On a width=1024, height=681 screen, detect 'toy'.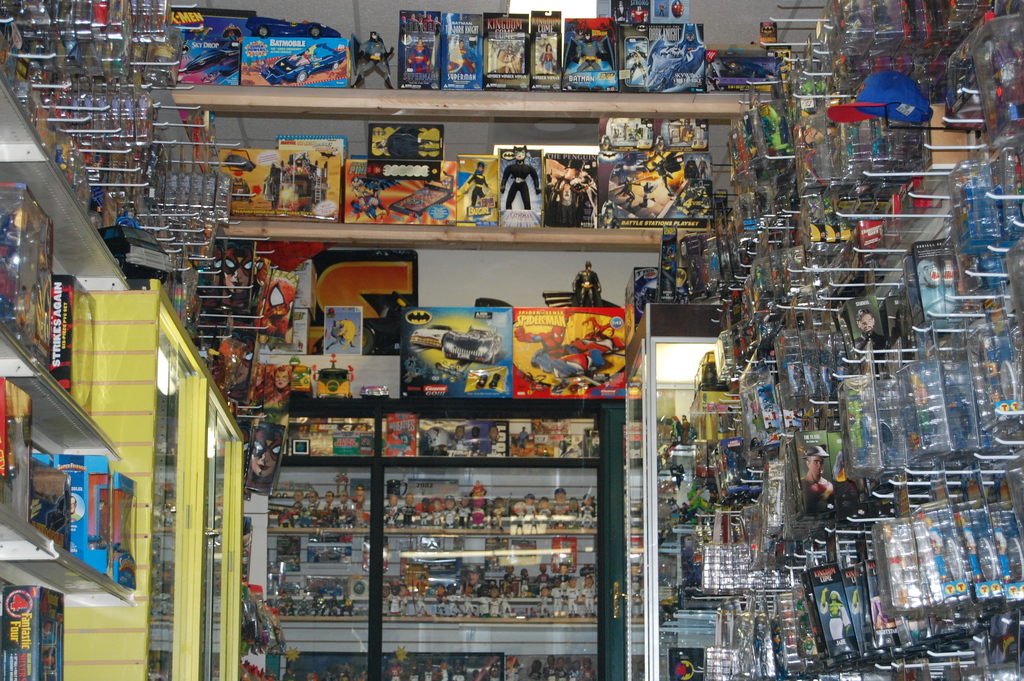
select_region(484, 14, 539, 88).
